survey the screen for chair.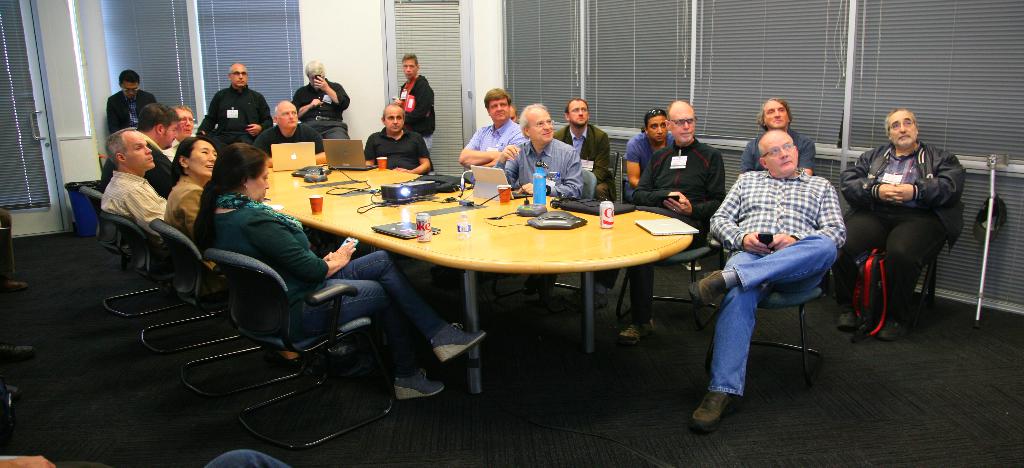
Survey found: [740, 267, 830, 367].
